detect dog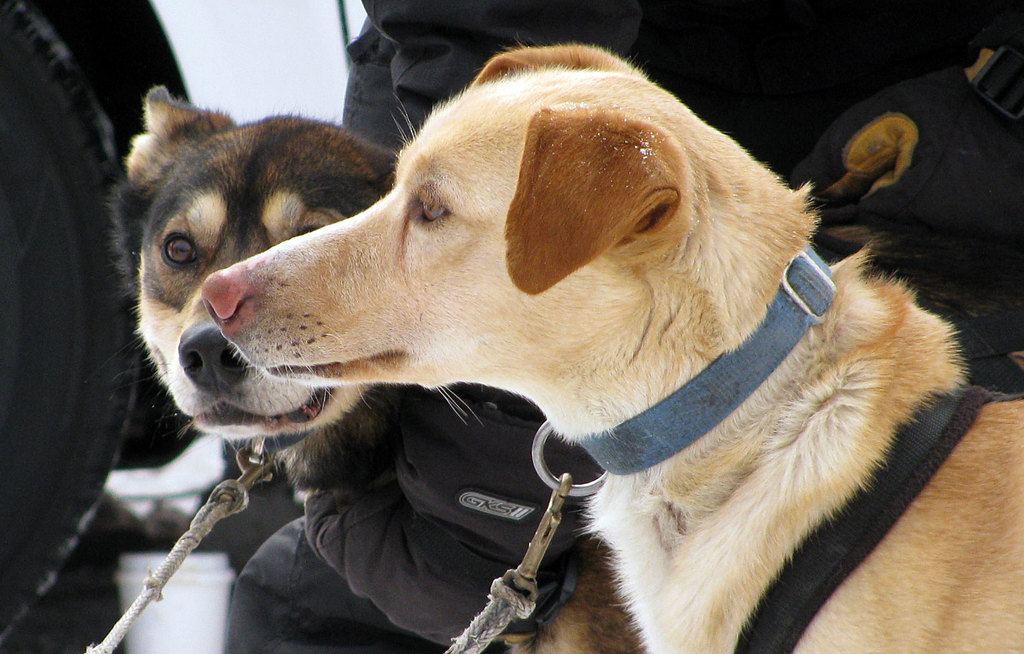
[97,85,1023,653]
